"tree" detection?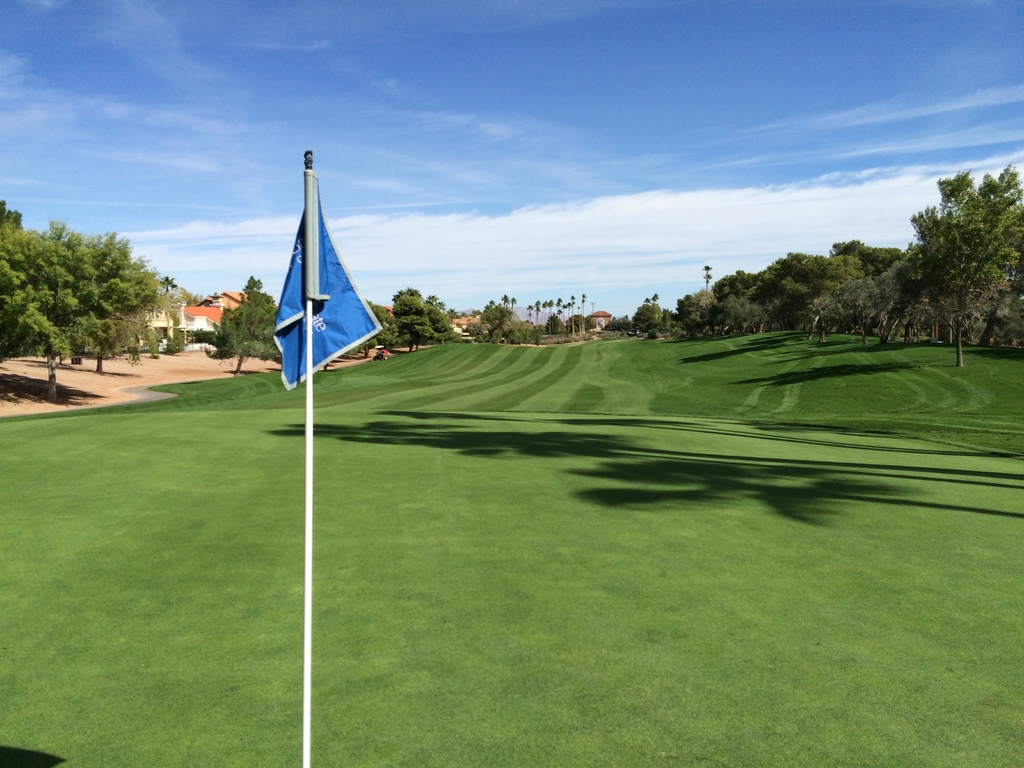
detection(461, 308, 470, 319)
